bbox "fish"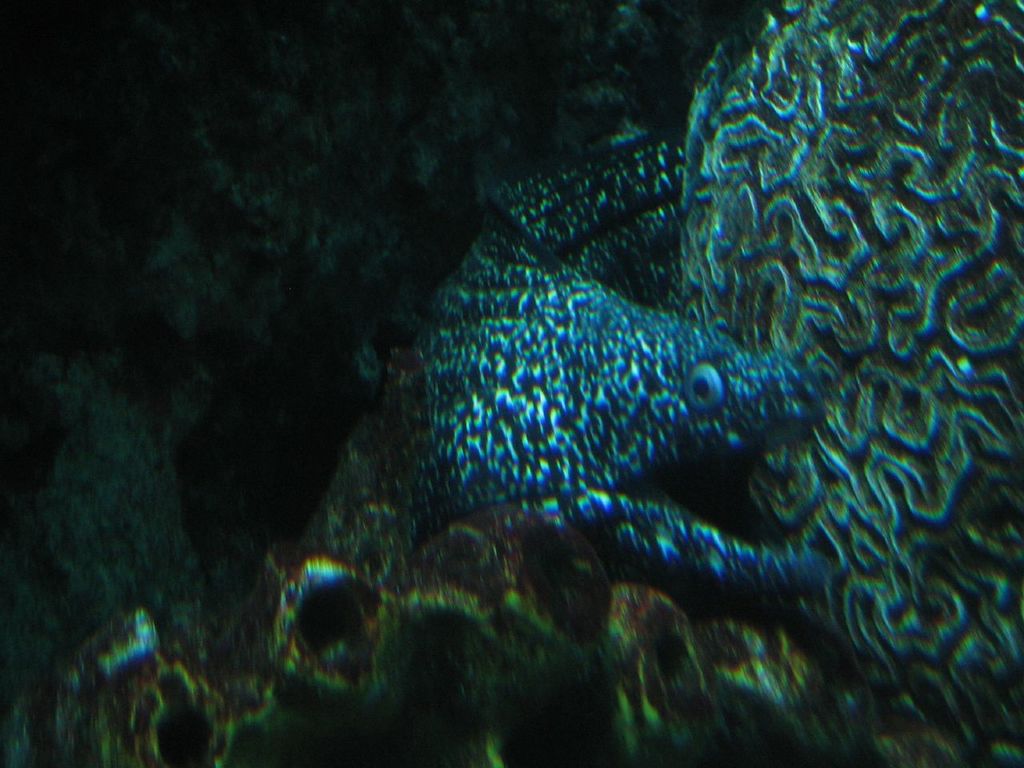
<bbox>354, 192, 837, 627</bbox>
